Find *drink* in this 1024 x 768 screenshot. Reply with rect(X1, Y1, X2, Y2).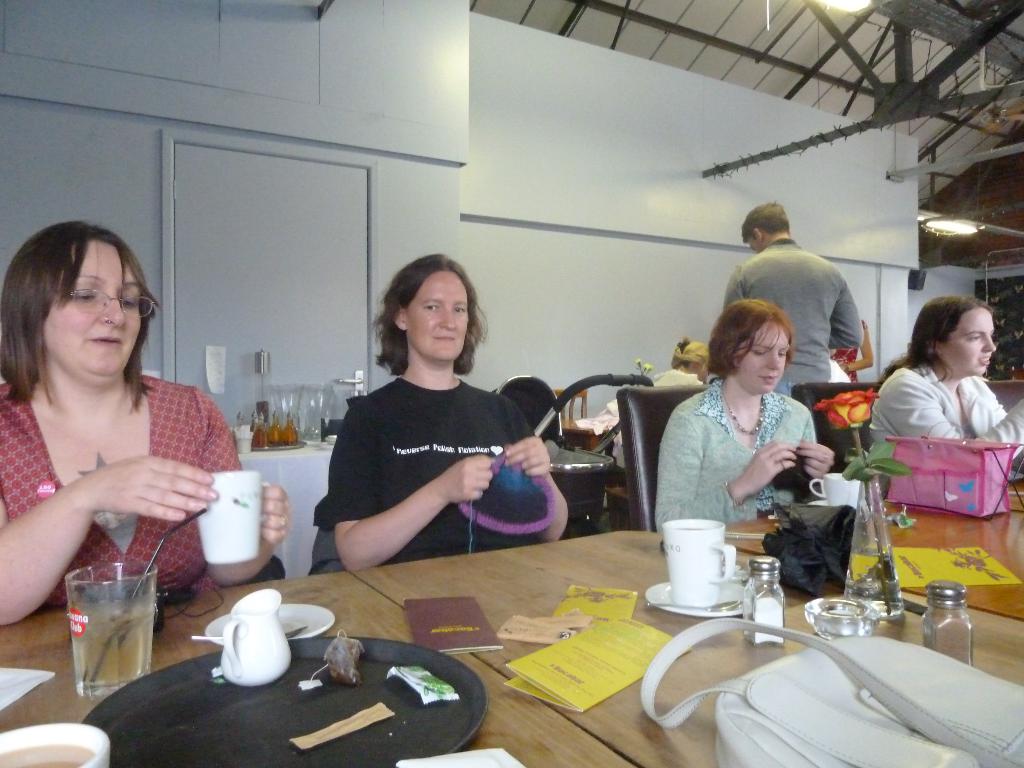
rect(63, 570, 148, 692).
